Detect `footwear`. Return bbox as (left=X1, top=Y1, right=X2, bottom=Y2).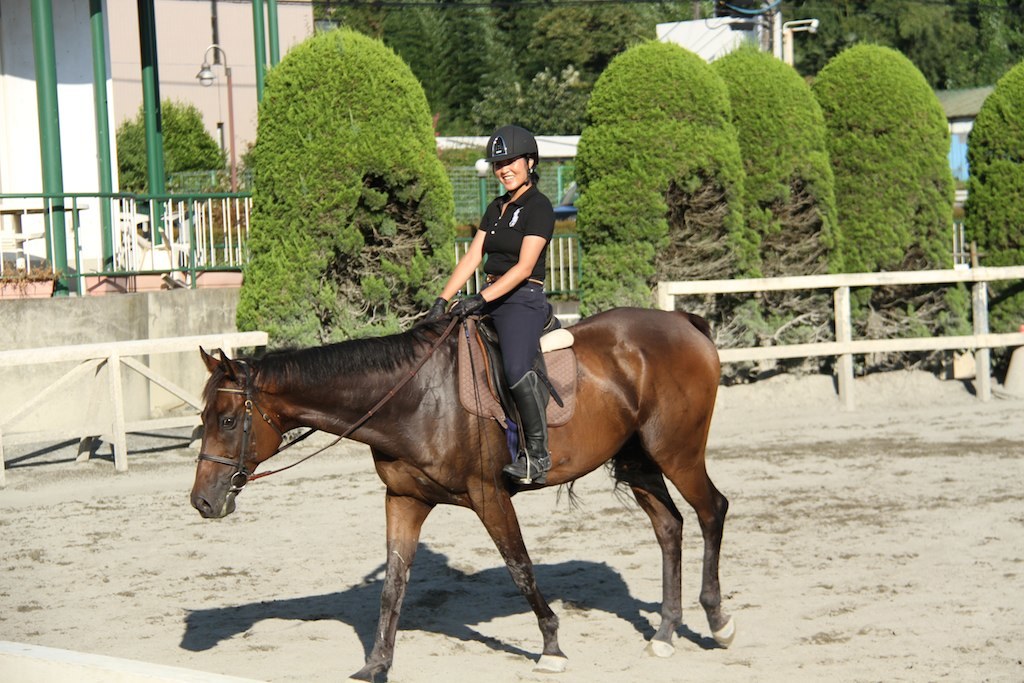
(left=504, top=368, right=552, bottom=485).
